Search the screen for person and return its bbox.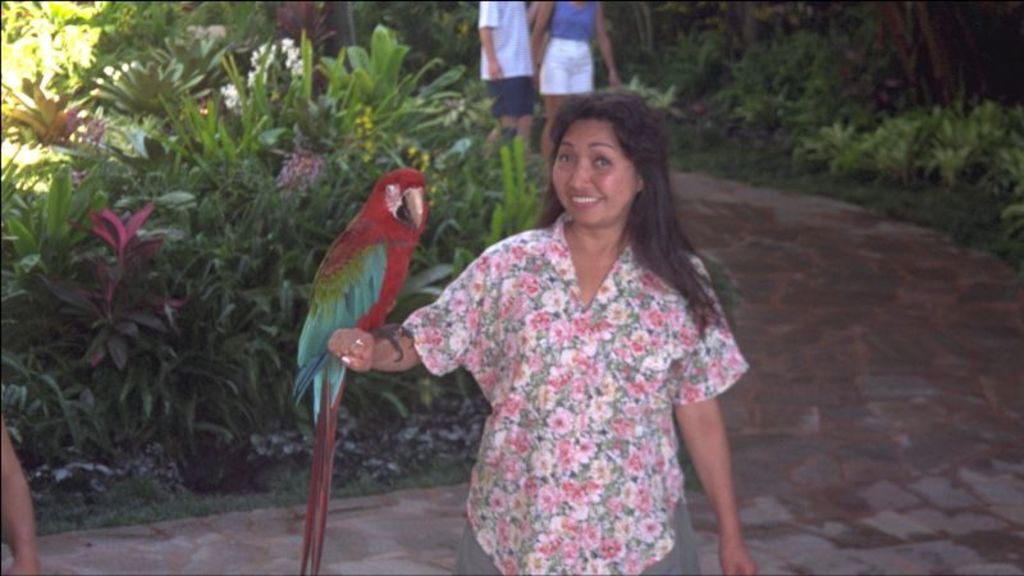
Found: region(0, 422, 82, 575).
